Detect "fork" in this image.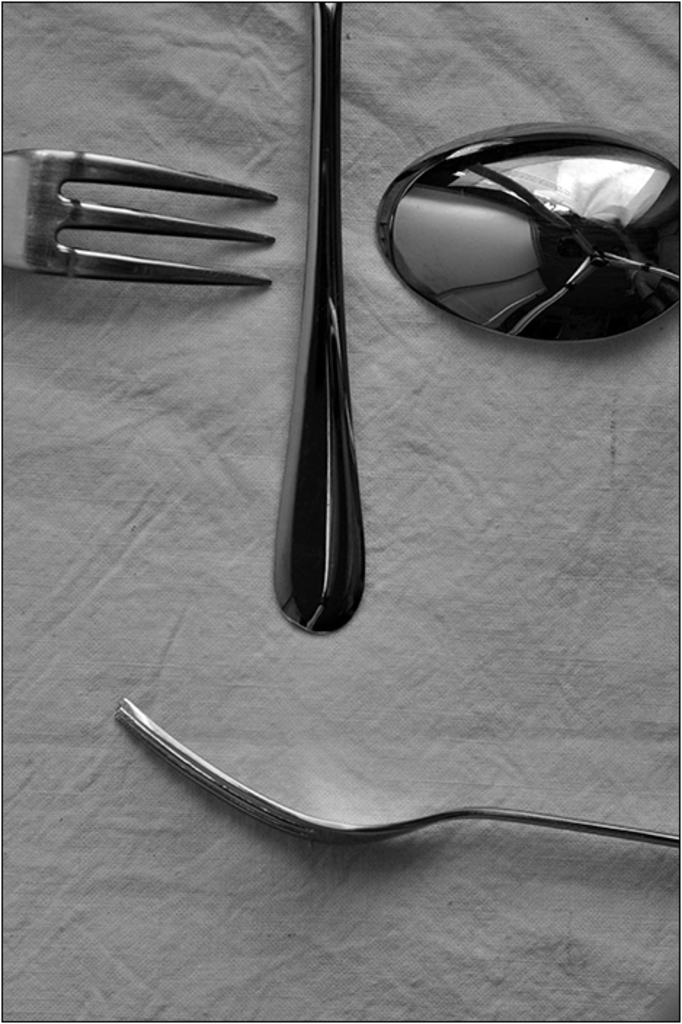
Detection: 113, 695, 681, 847.
